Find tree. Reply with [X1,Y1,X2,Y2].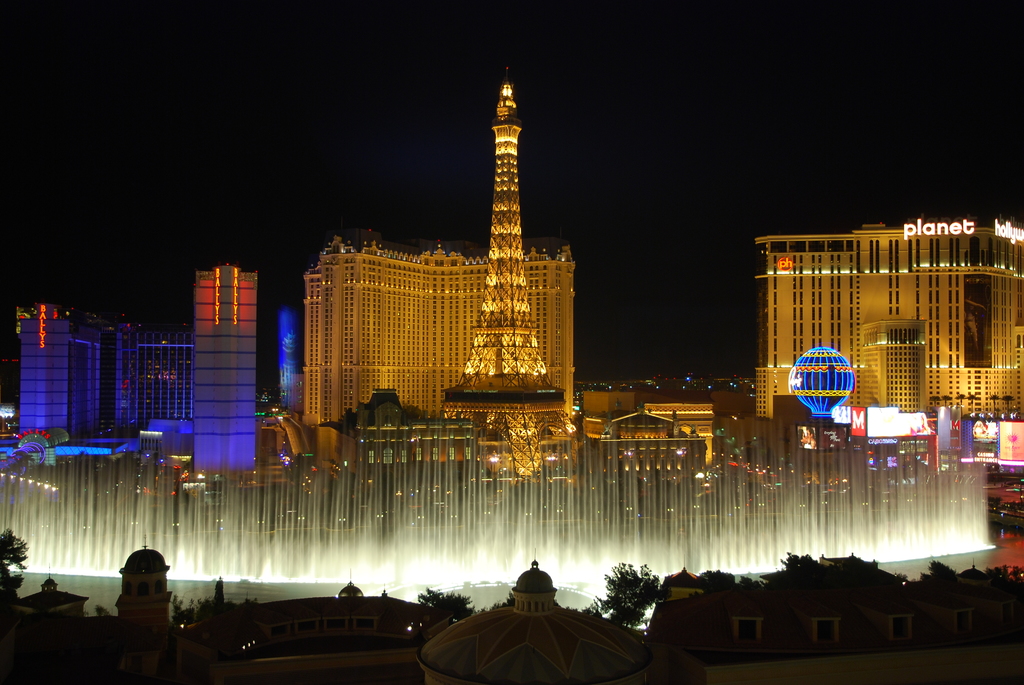
[596,563,665,627].
